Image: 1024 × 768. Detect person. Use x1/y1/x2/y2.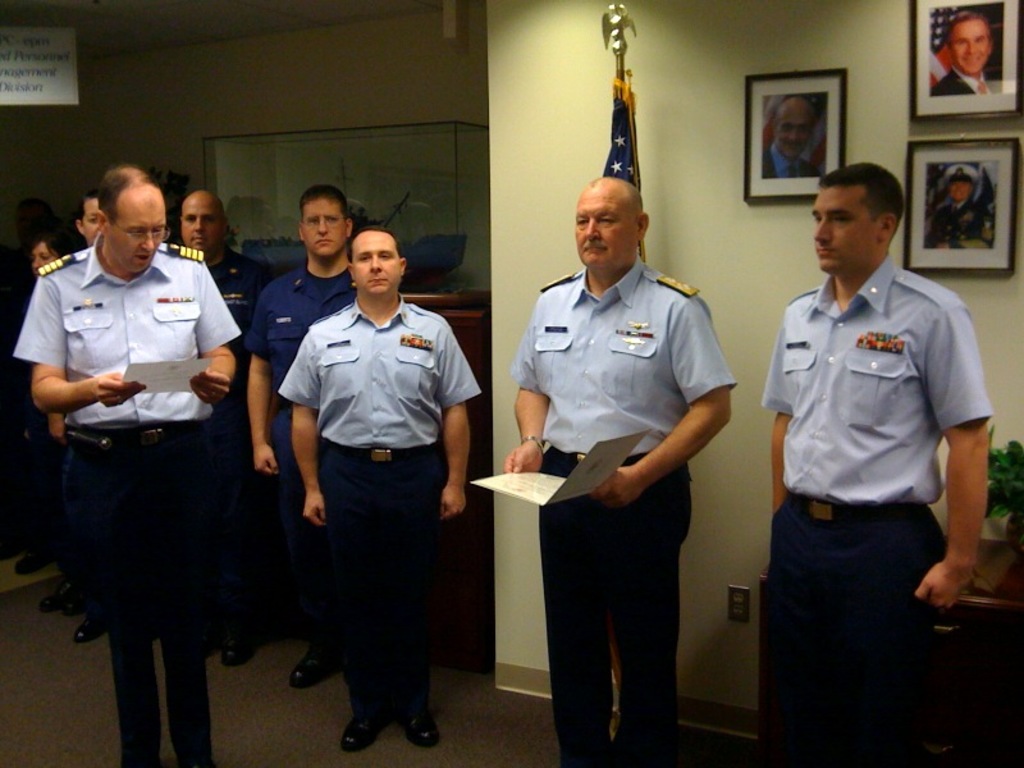
275/219/483/754.
